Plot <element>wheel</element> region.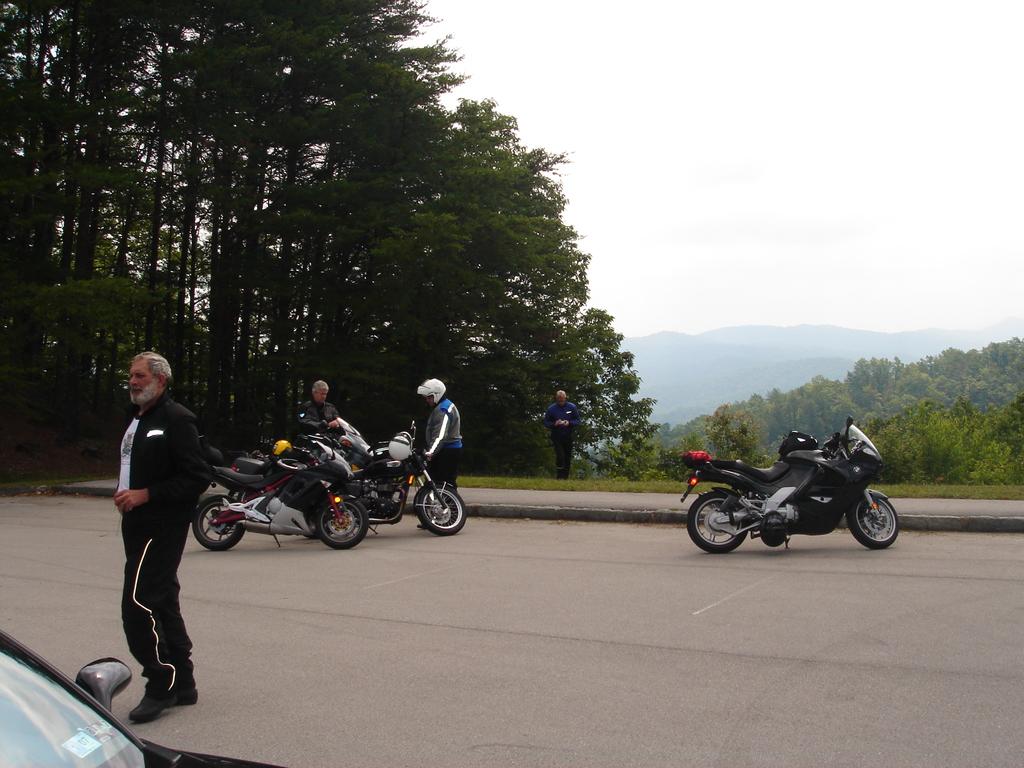
Plotted at left=316, top=497, right=376, bottom=547.
